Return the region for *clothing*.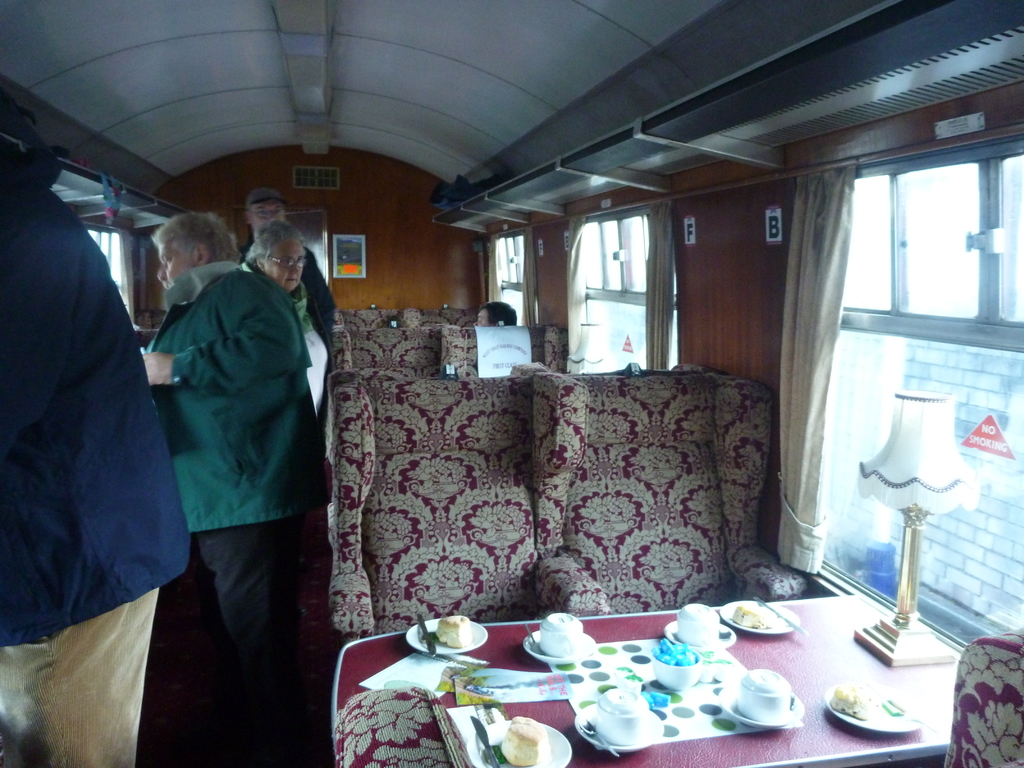
(0,141,189,767).
